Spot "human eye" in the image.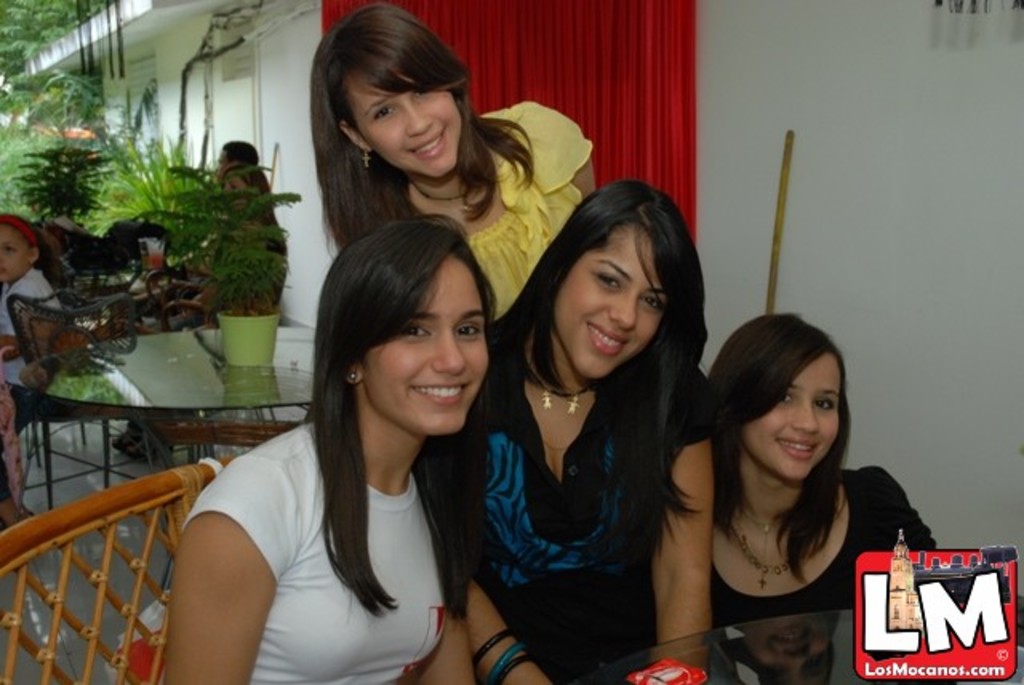
"human eye" found at box(408, 90, 430, 107).
